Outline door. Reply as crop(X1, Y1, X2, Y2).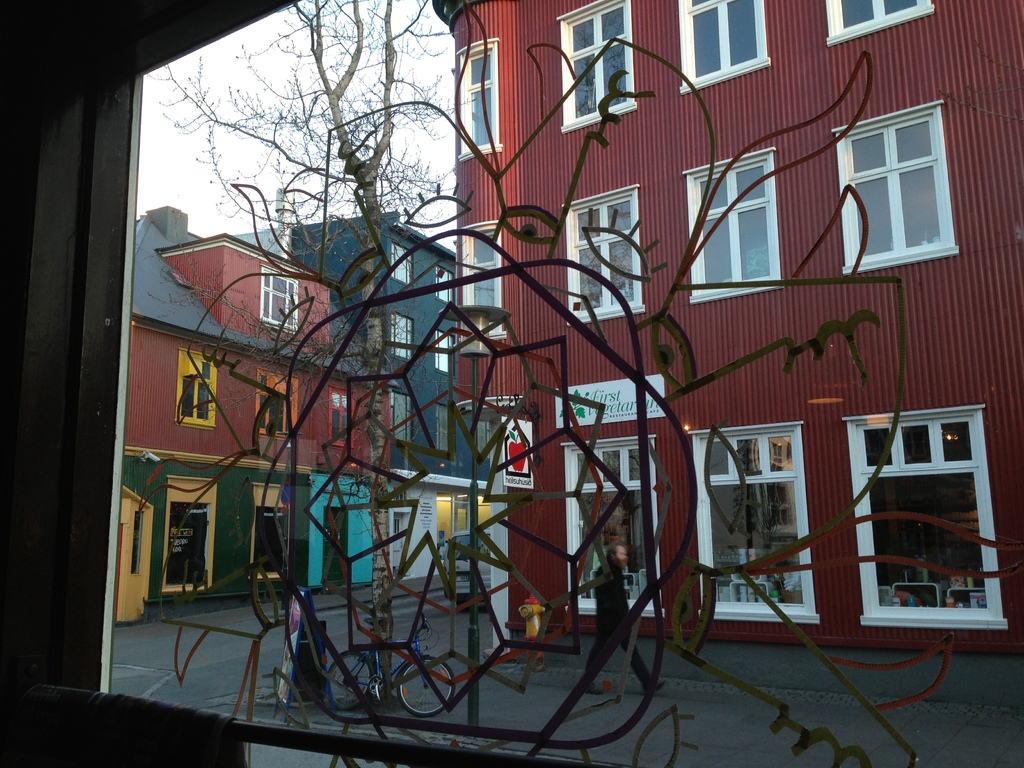
crop(321, 511, 344, 586).
